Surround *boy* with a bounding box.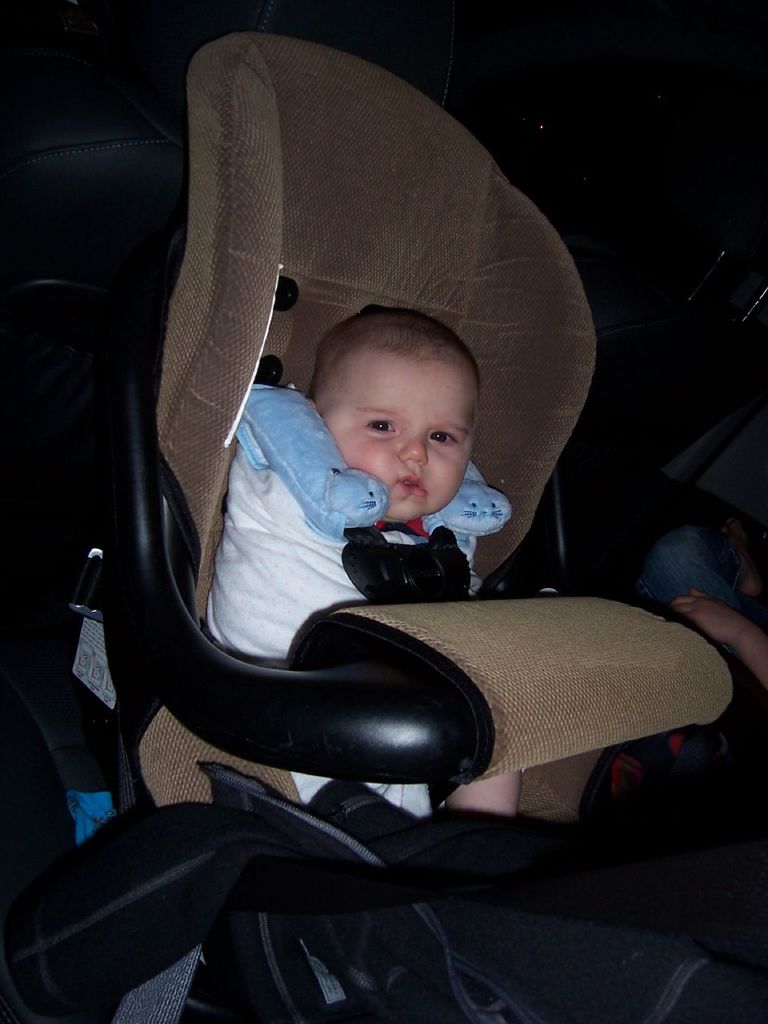
region(179, 290, 517, 845).
